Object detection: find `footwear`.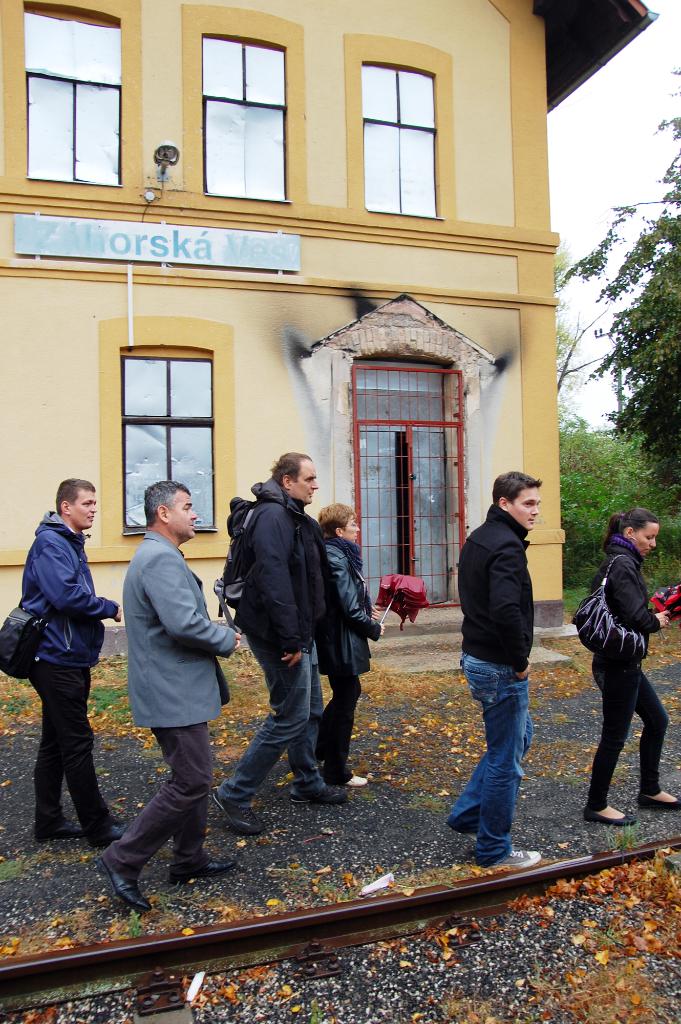
Rect(444, 818, 481, 834).
